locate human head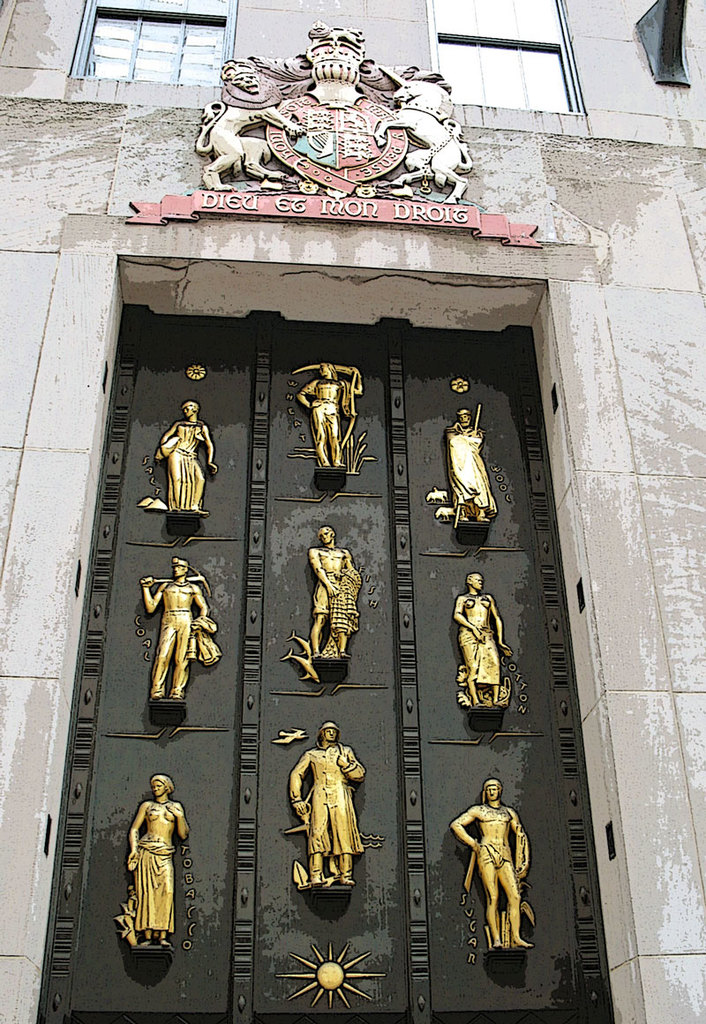
x1=173 y1=560 x2=189 y2=579
